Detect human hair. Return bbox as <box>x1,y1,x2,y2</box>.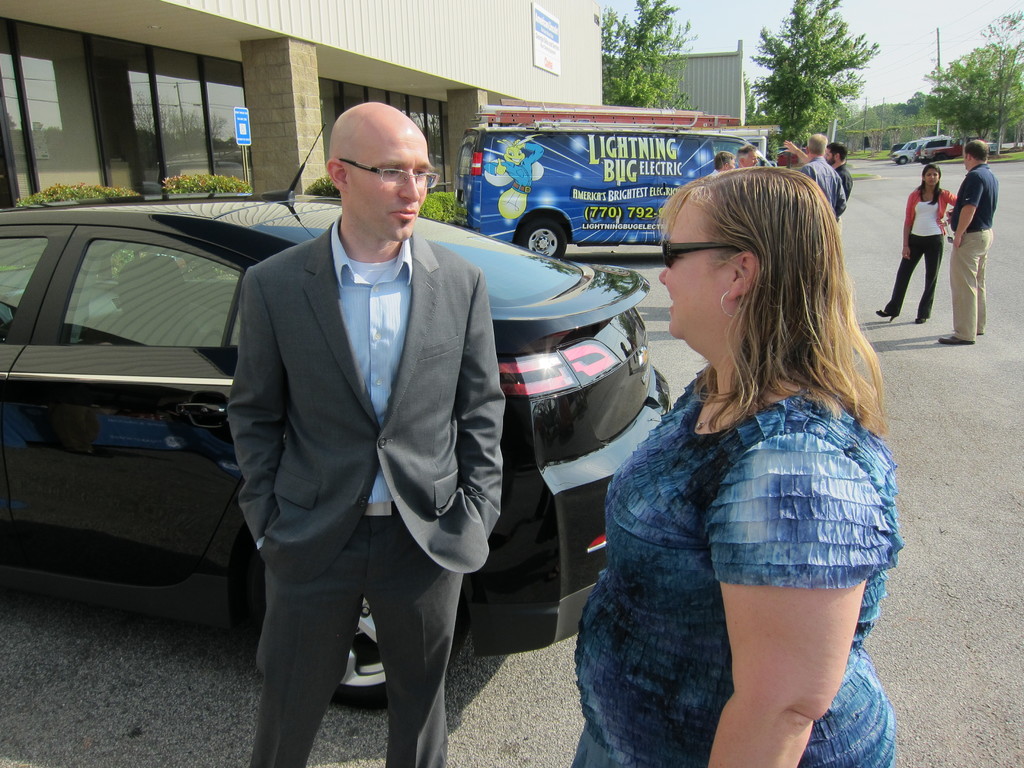
<box>646,167,888,445</box>.
